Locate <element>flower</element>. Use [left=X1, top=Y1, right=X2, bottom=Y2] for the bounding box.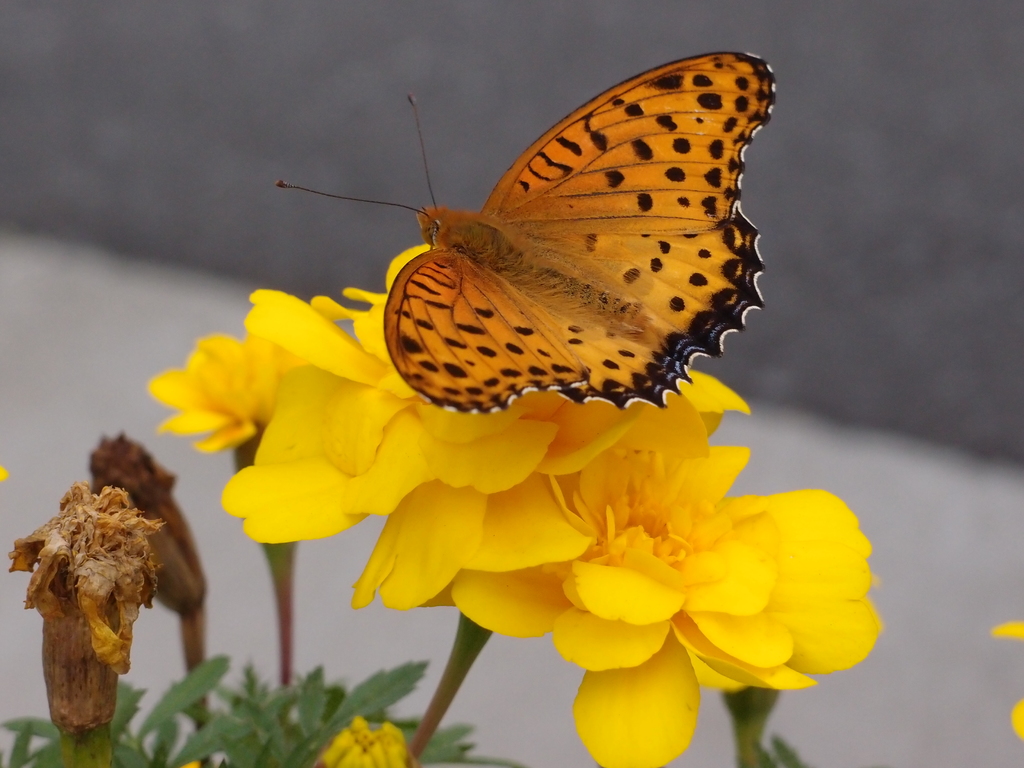
[left=4, top=483, right=166, bottom=767].
